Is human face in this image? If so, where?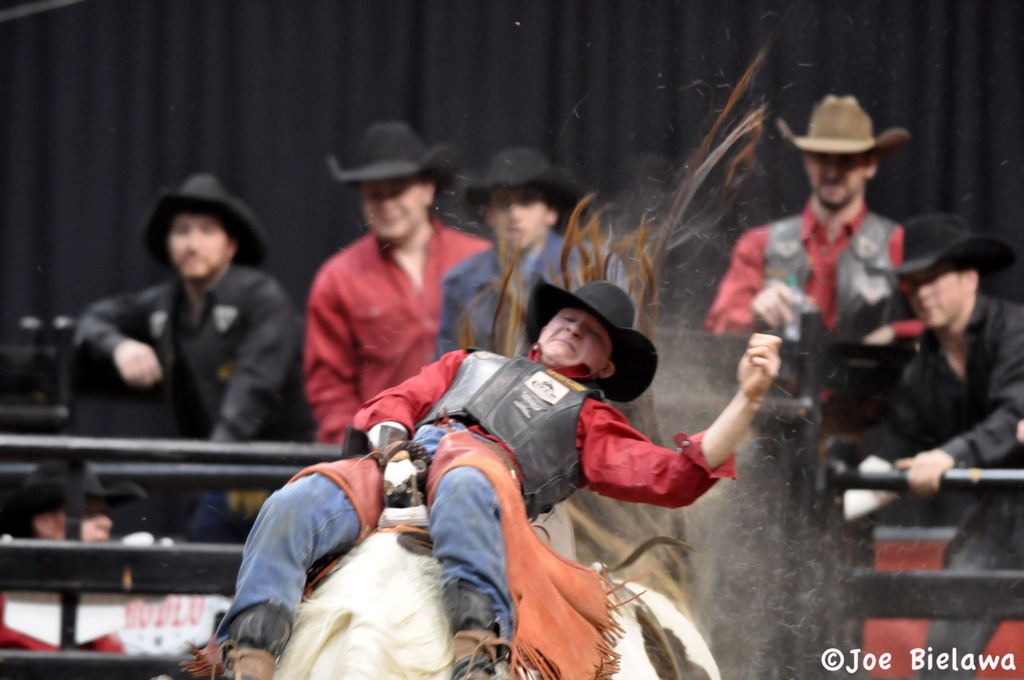
Yes, at x1=169, y1=216, x2=227, y2=278.
